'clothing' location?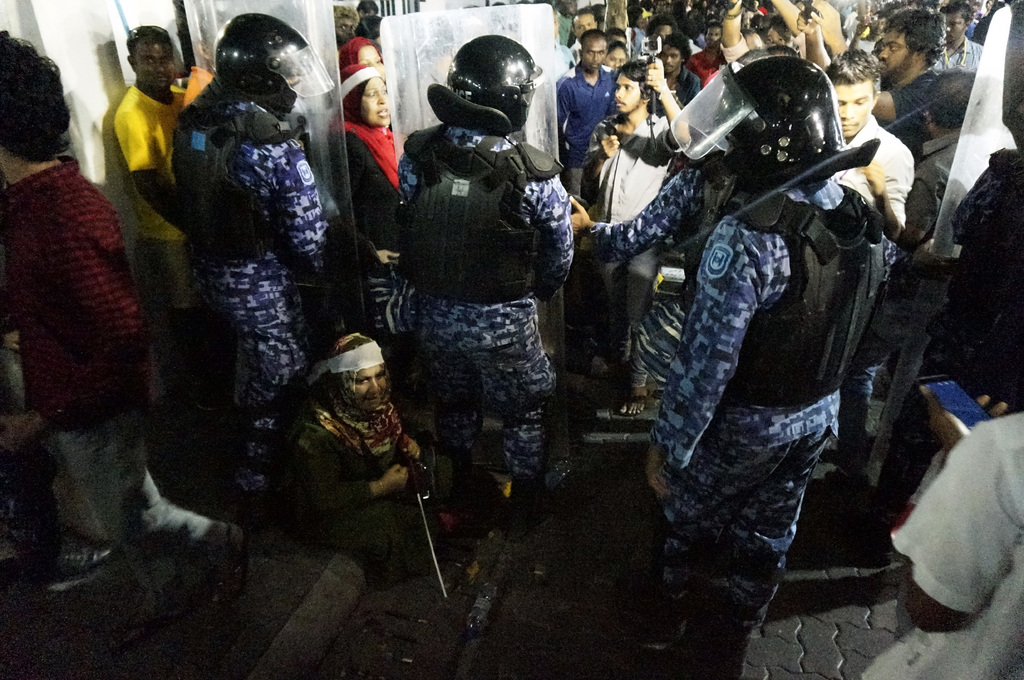
<bbox>580, 112, 692, 228</bbox>
